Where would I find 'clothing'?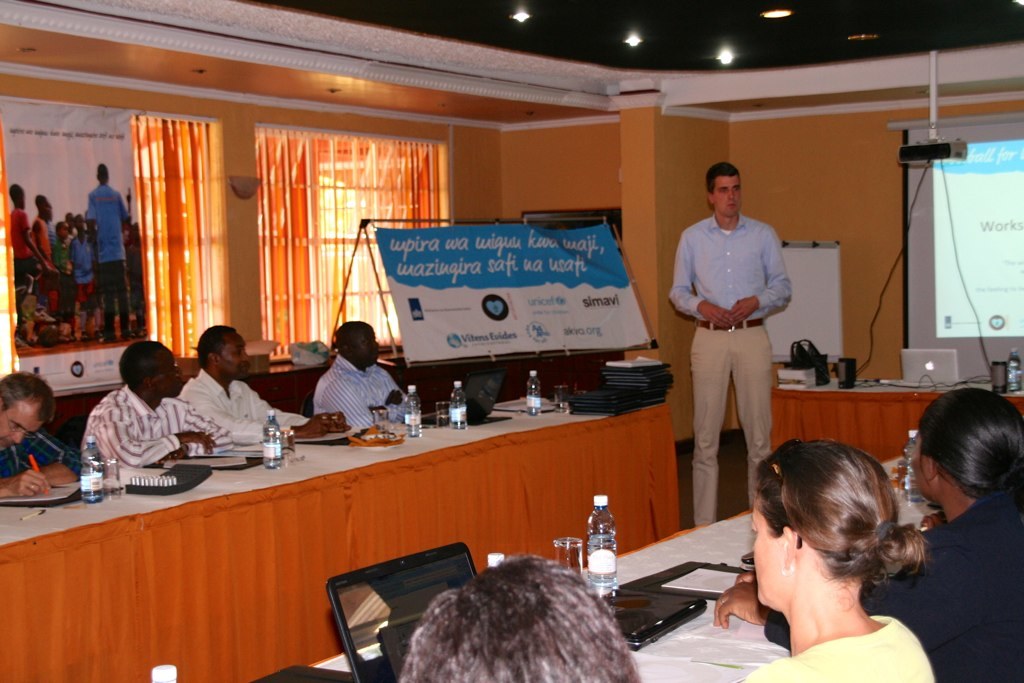
At [748,612,933,682].
